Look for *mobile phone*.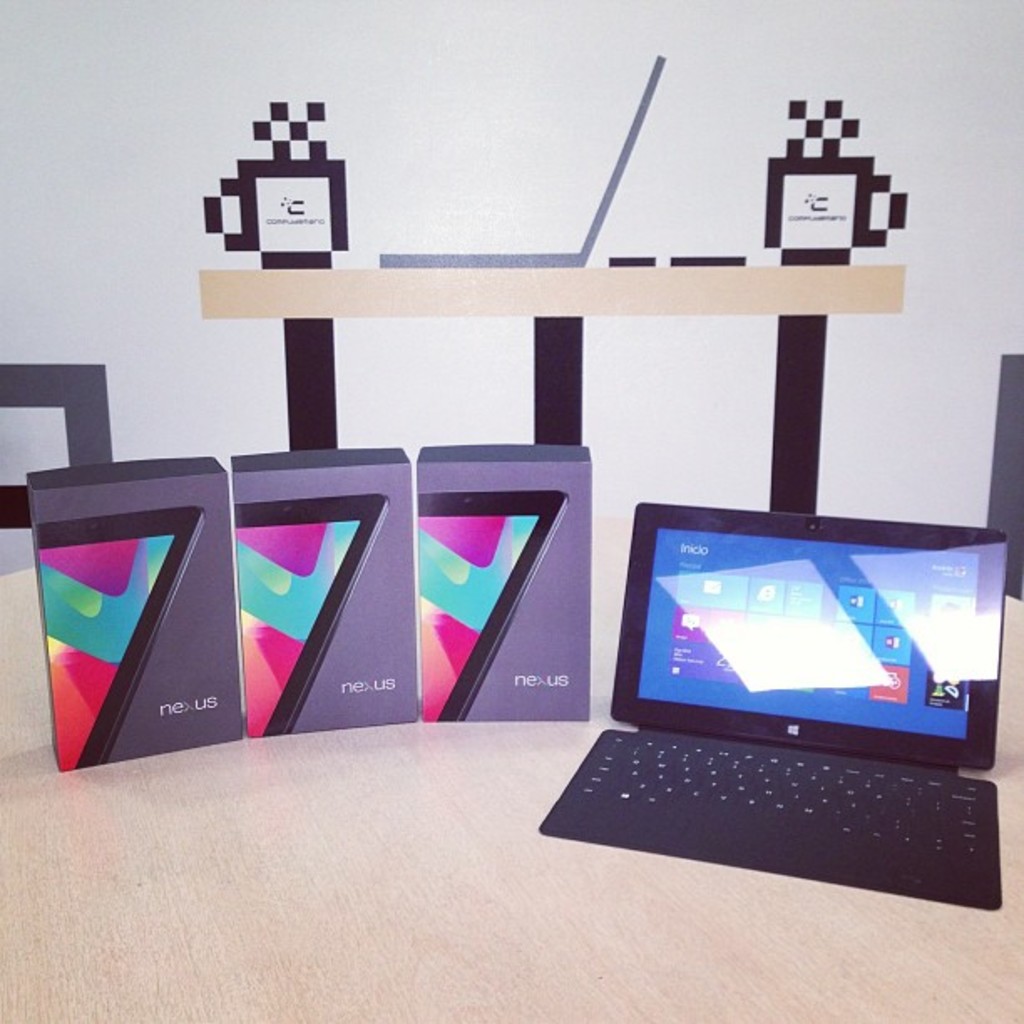
Found: bbox=[239, 500, 390, 740].
